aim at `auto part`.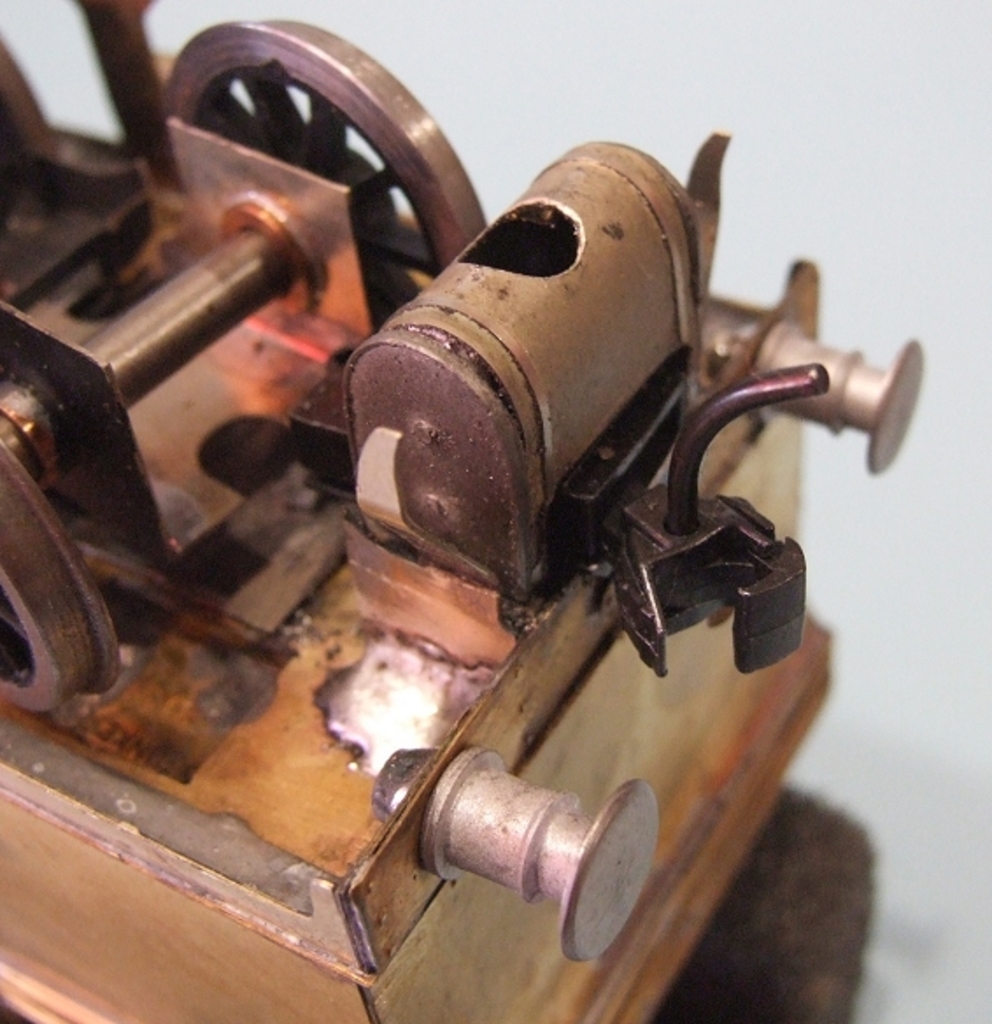
Aimed at [x1=0, y1=0, x2=924, y2=1022].
